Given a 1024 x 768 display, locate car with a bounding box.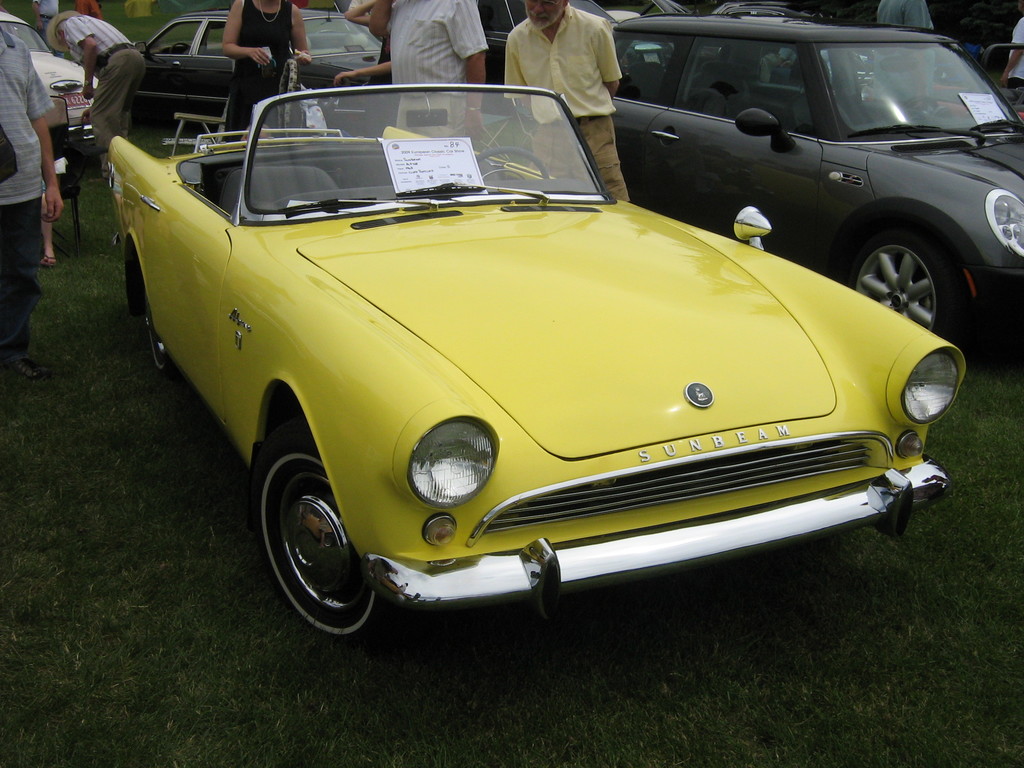
Located: 134 1 399 143.
